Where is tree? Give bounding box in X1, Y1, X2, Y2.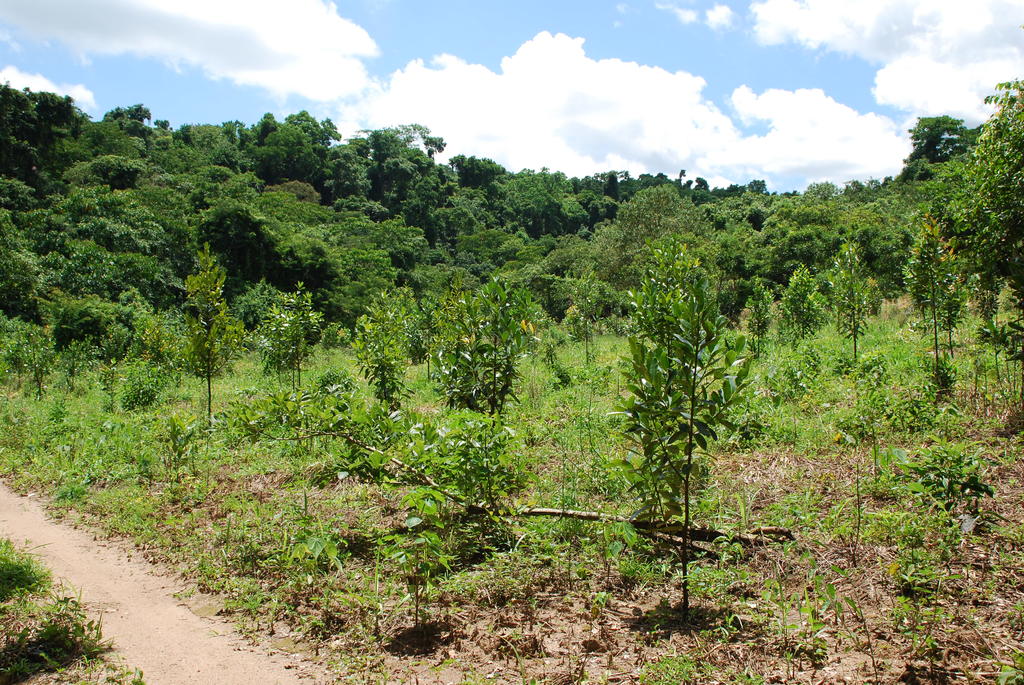
593, 164, 773, 621.
